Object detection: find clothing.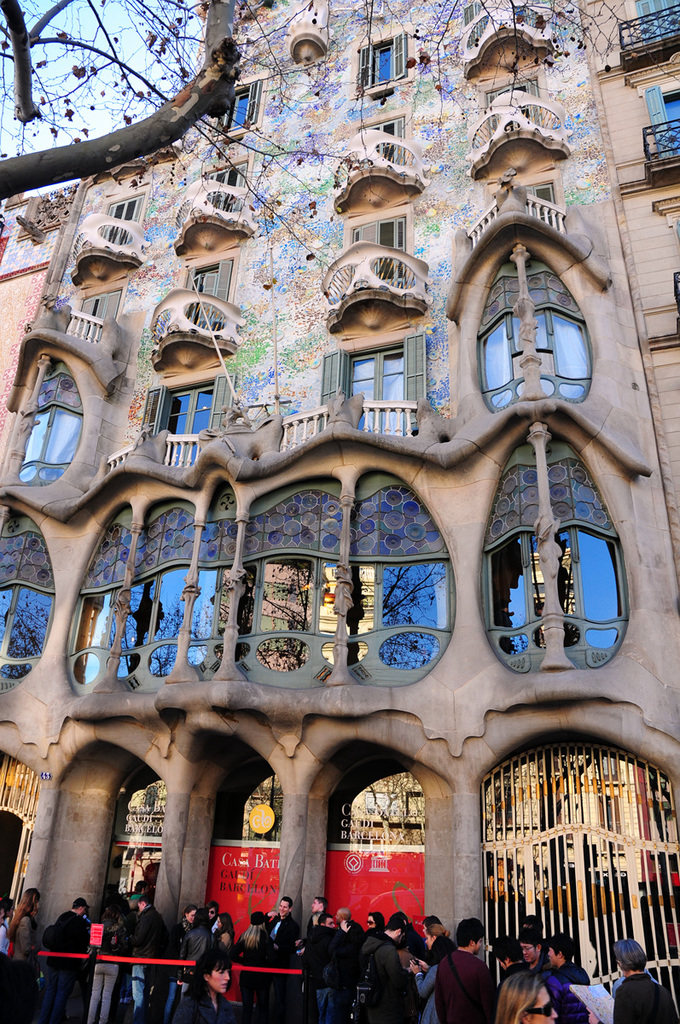
x1=532 y1=949 x2=562 y2=977.
